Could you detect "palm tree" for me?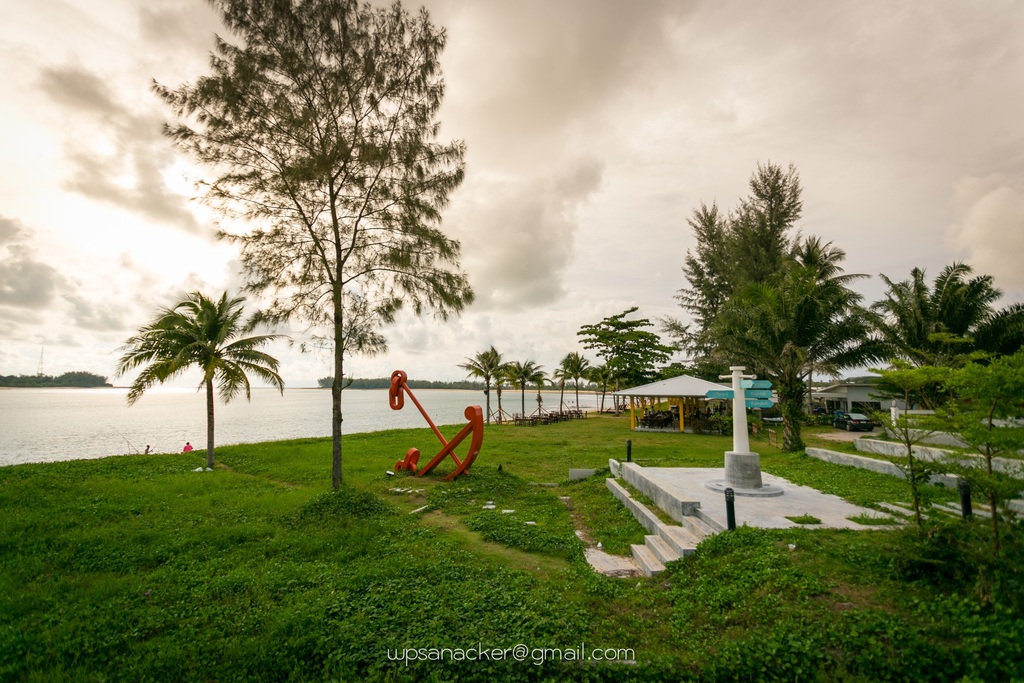
Detection result: select_region(536, 360, 578, 426).
